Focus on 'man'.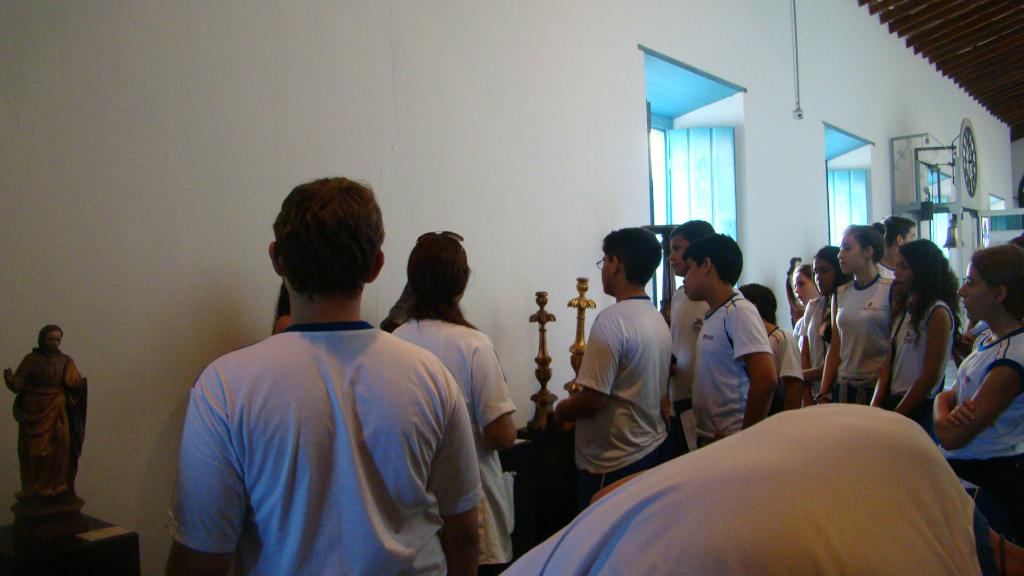
Focused at select_region(662, 218, 717, 415).
